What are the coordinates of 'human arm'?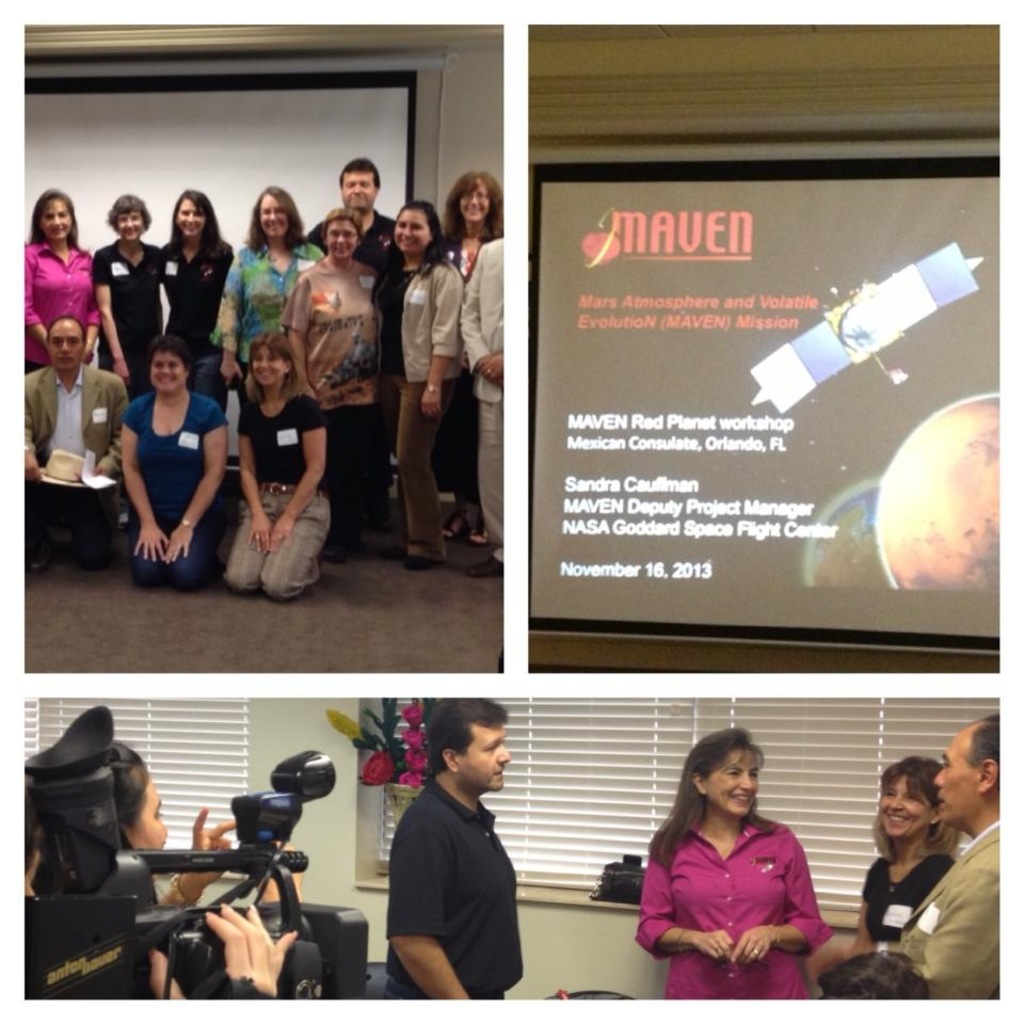
385 826 470 1001.
